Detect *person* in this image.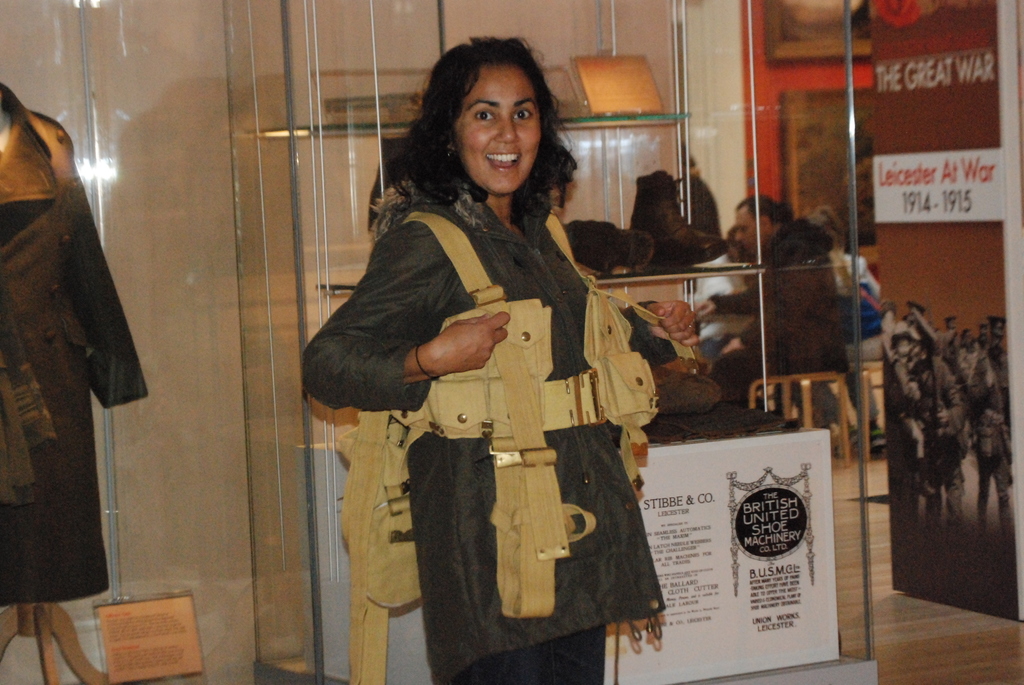
Detection: <region>688, 197, 842, 407</region>.
